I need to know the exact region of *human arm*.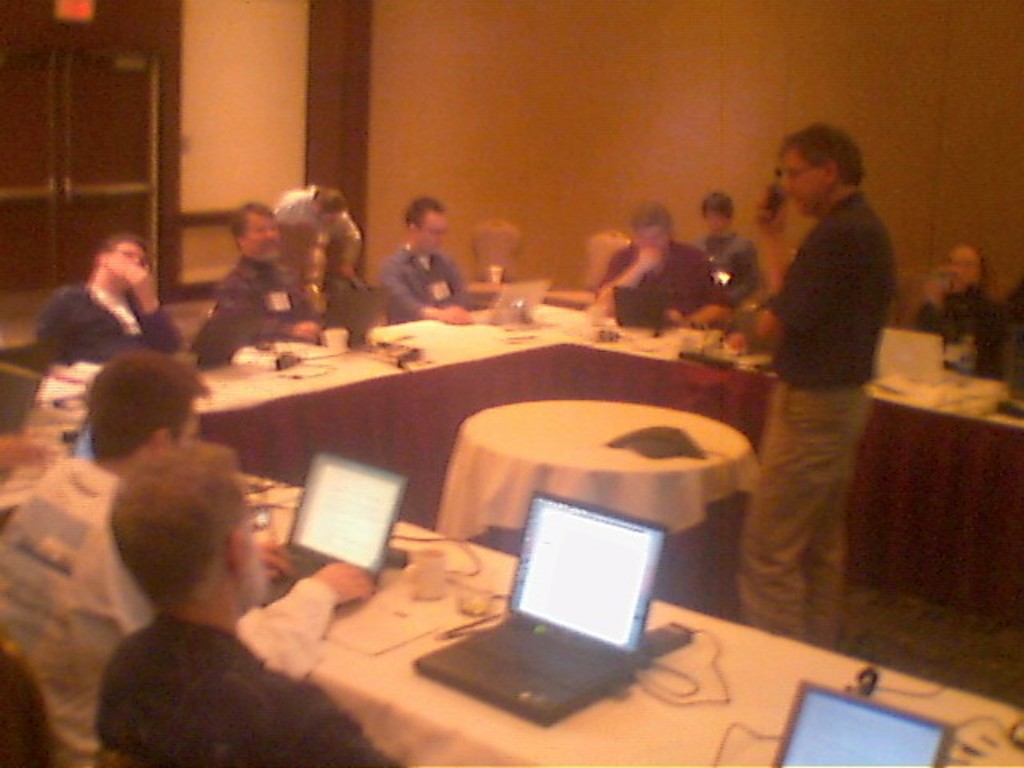
Region: detection(35, 283, 77, 370).
